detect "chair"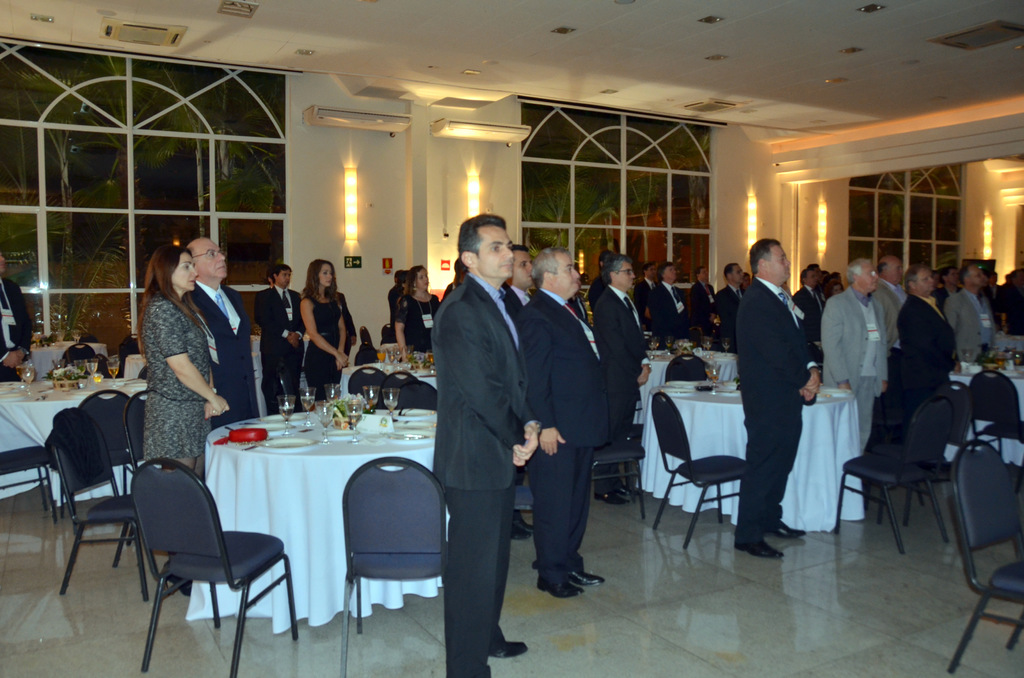
x1=829 y1=395 x2=950 y2=554
